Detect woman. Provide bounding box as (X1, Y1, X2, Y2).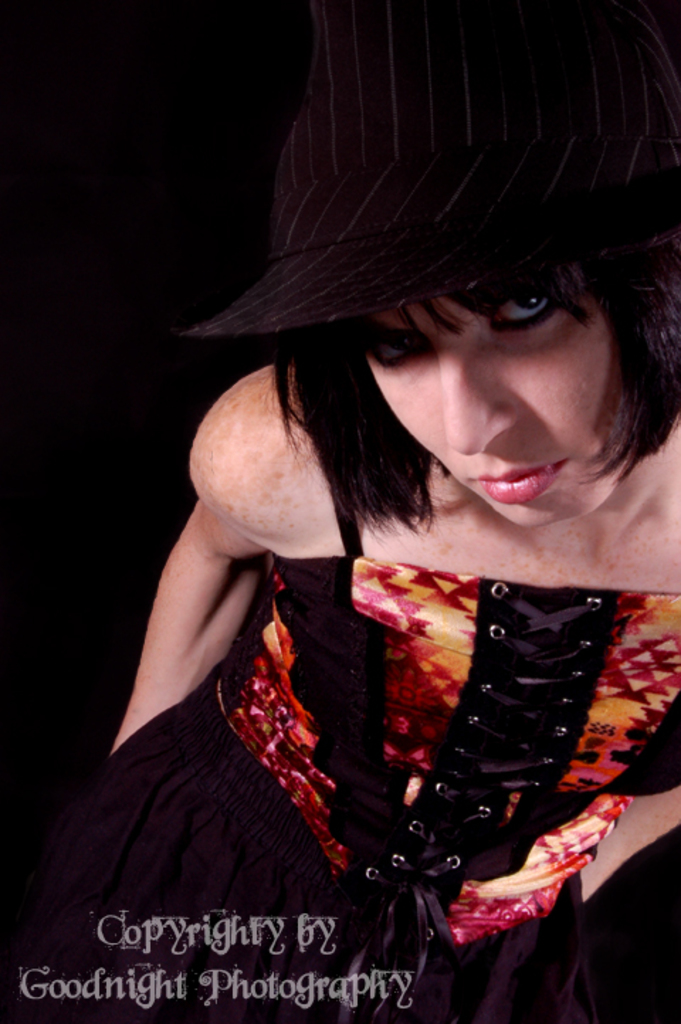
(0, 0, 680, 1023).
